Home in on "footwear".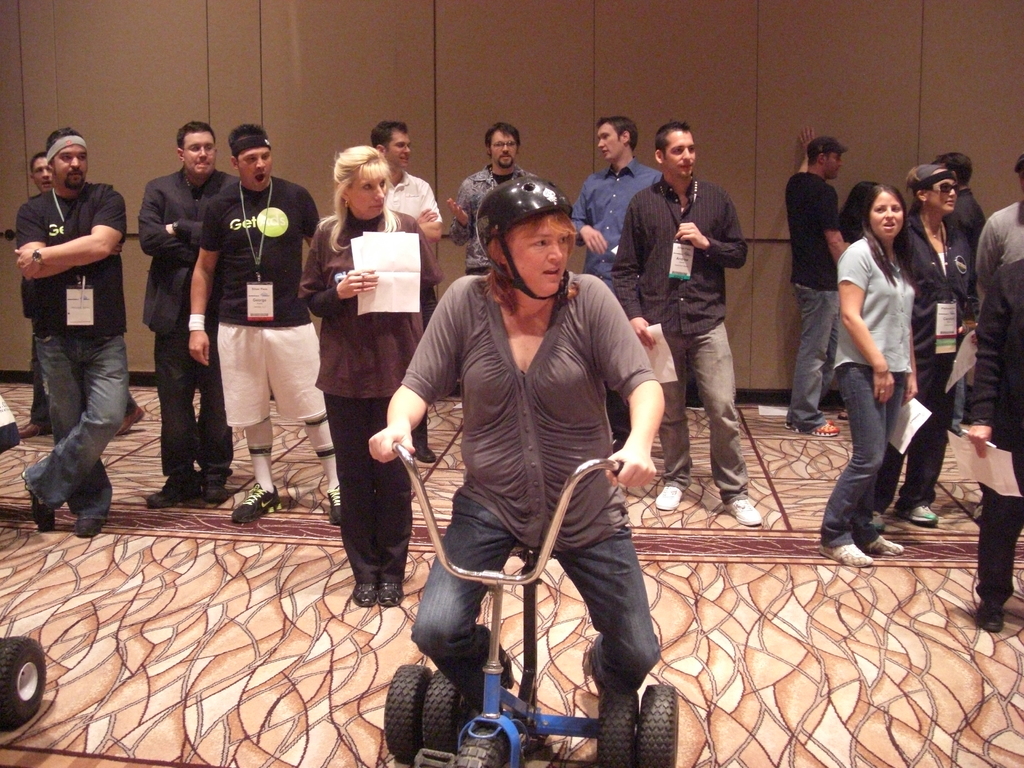
Homed in at 330:487:340:524.
